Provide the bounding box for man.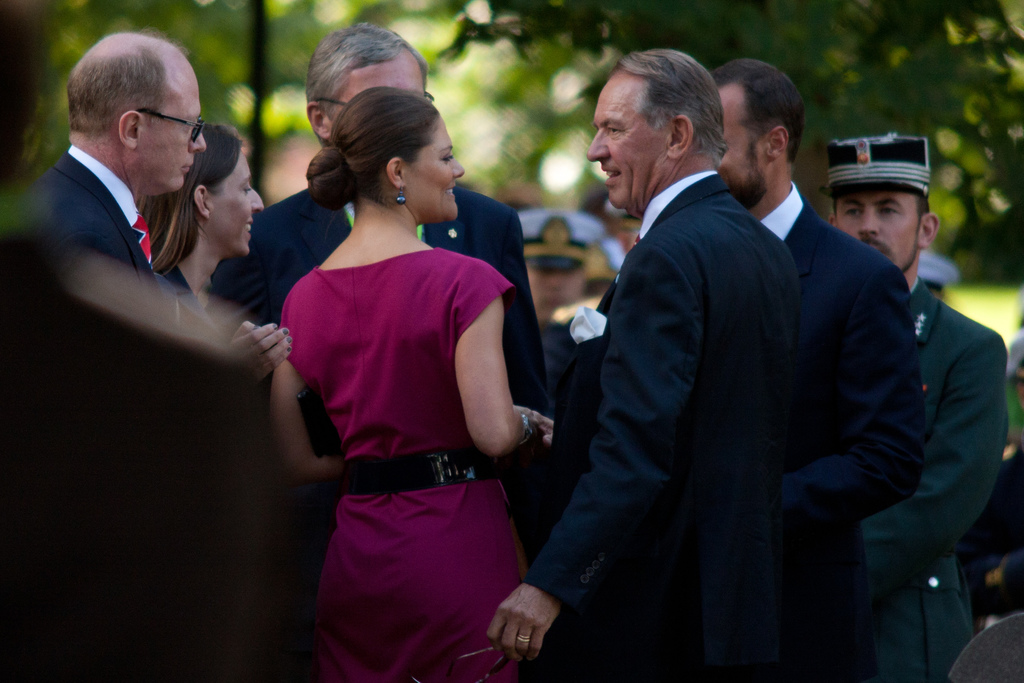
bbox(910, 251, 957, 302).
